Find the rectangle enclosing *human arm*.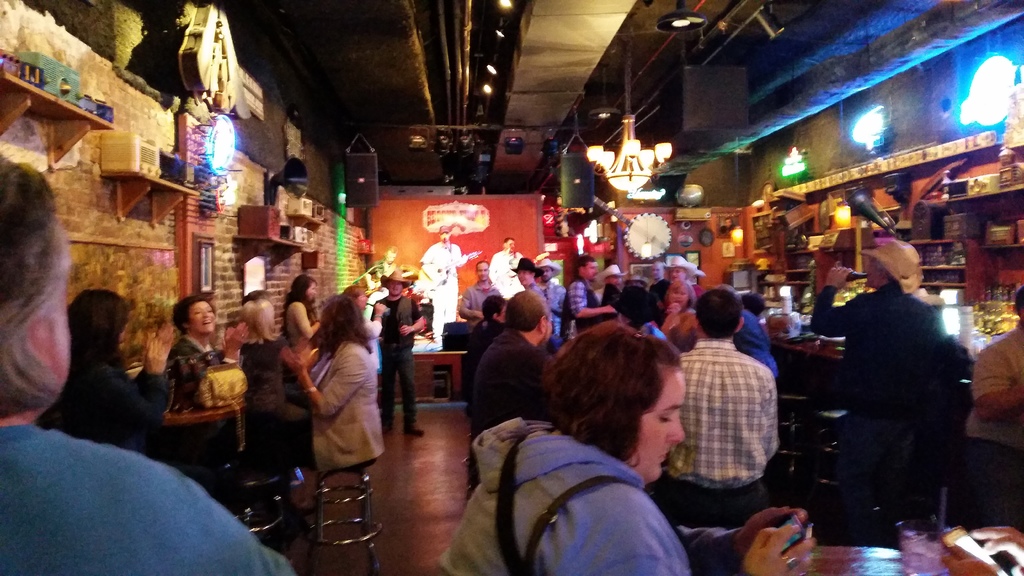
569 277 619 319.
